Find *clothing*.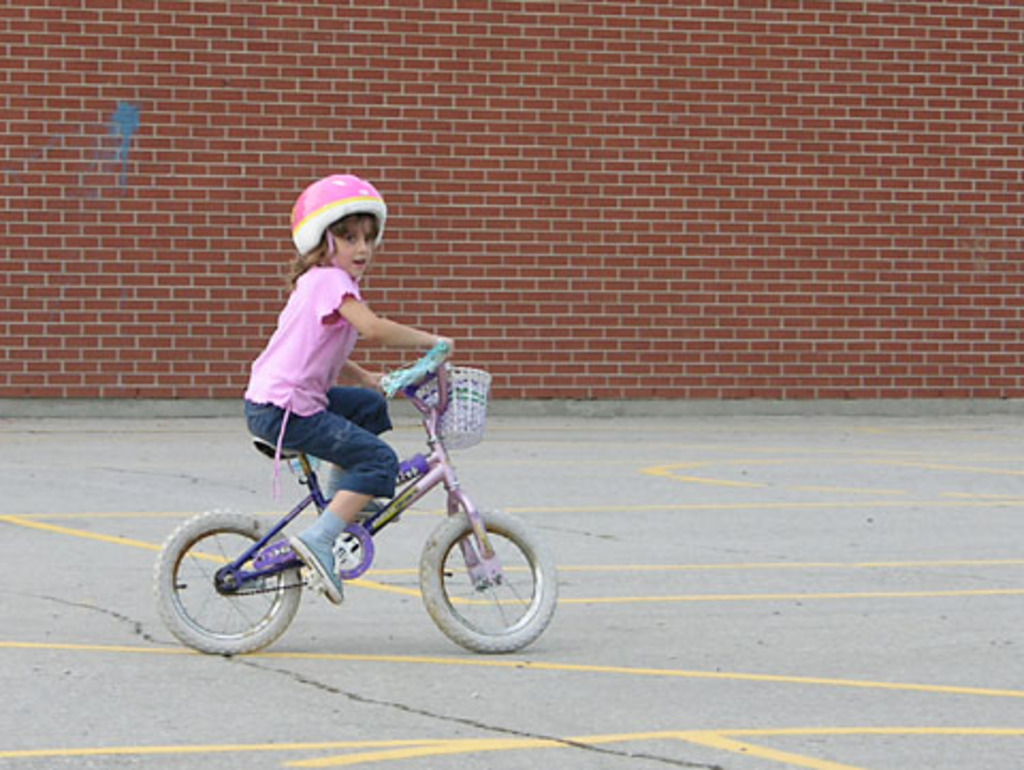
detection(233, 237, 433, 482).
